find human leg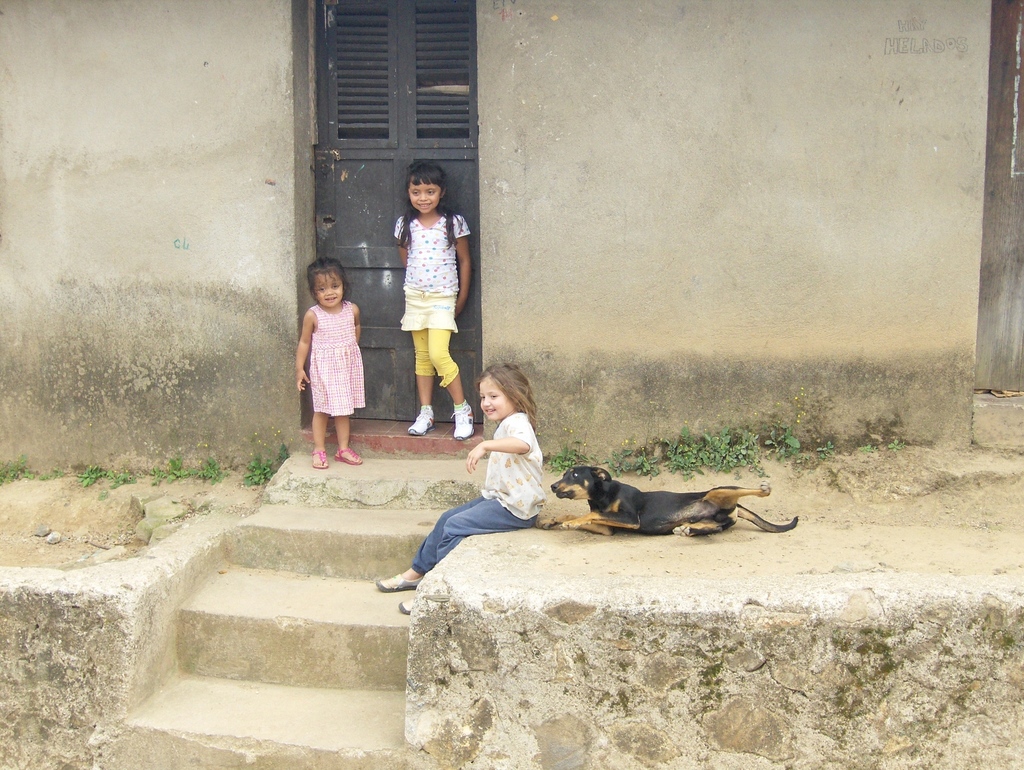
{"x1": 398, "y1": 491, "x2": 538, "y2": 617}
